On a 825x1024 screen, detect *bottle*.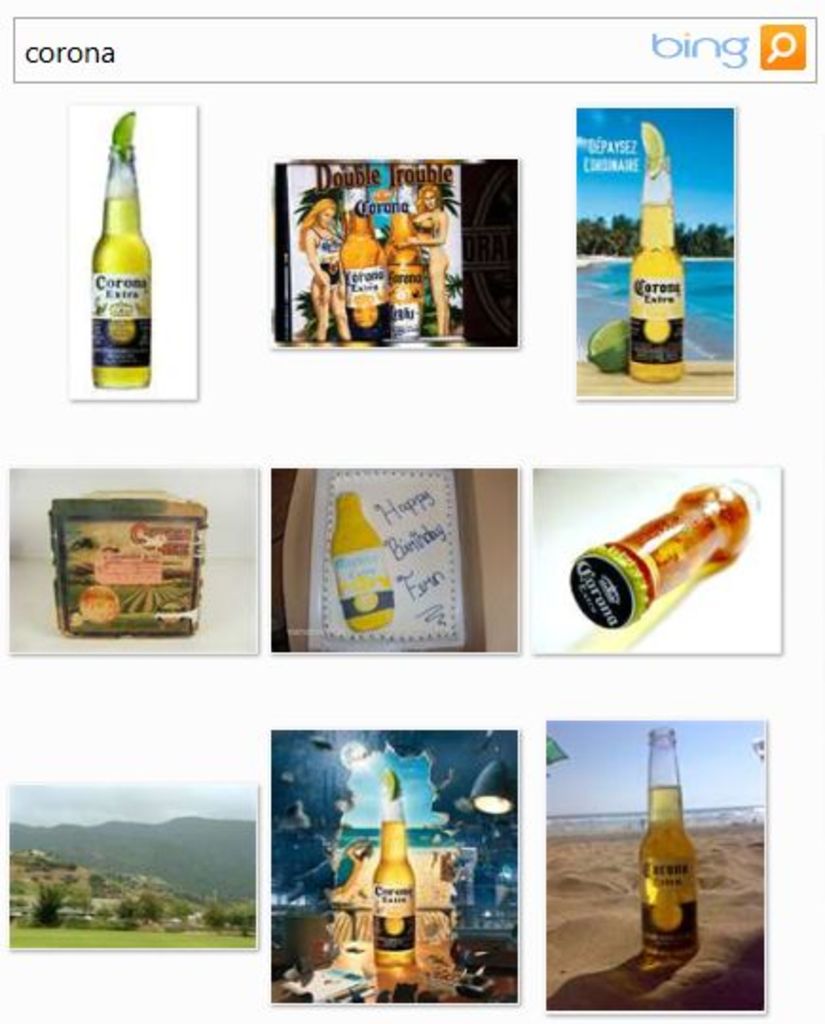
322, 493, 398, 641.
